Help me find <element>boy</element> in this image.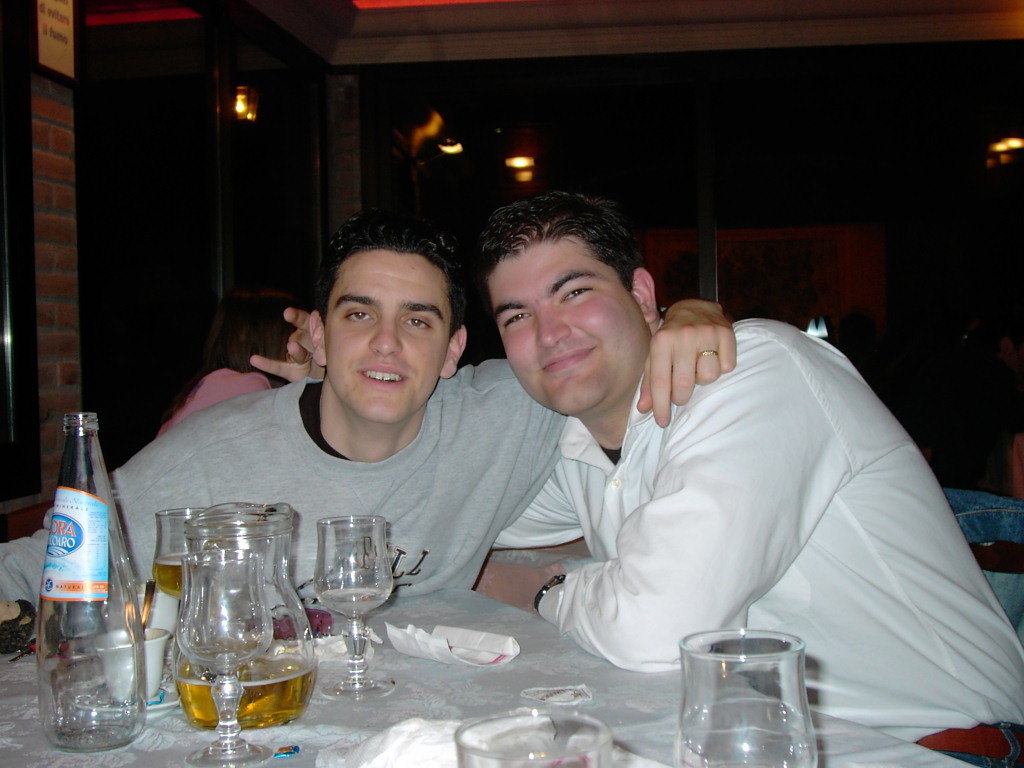
Found it: left=3, top=229, right=735, bottom=645.
